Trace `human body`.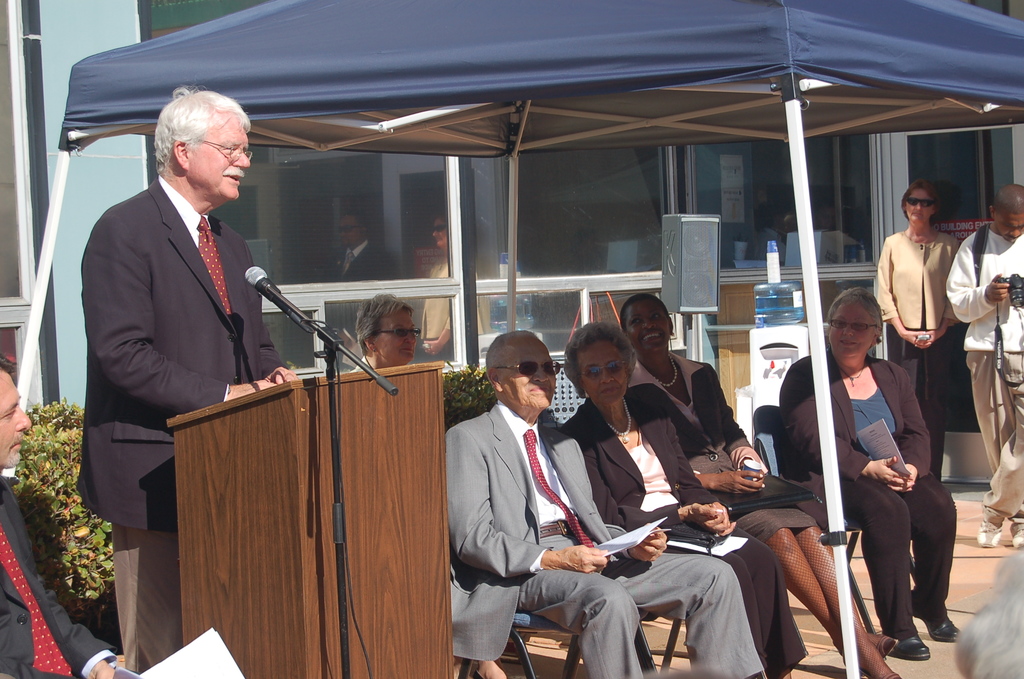
Traced to <bbox>943, 221, 1023, 544</bbox>.
